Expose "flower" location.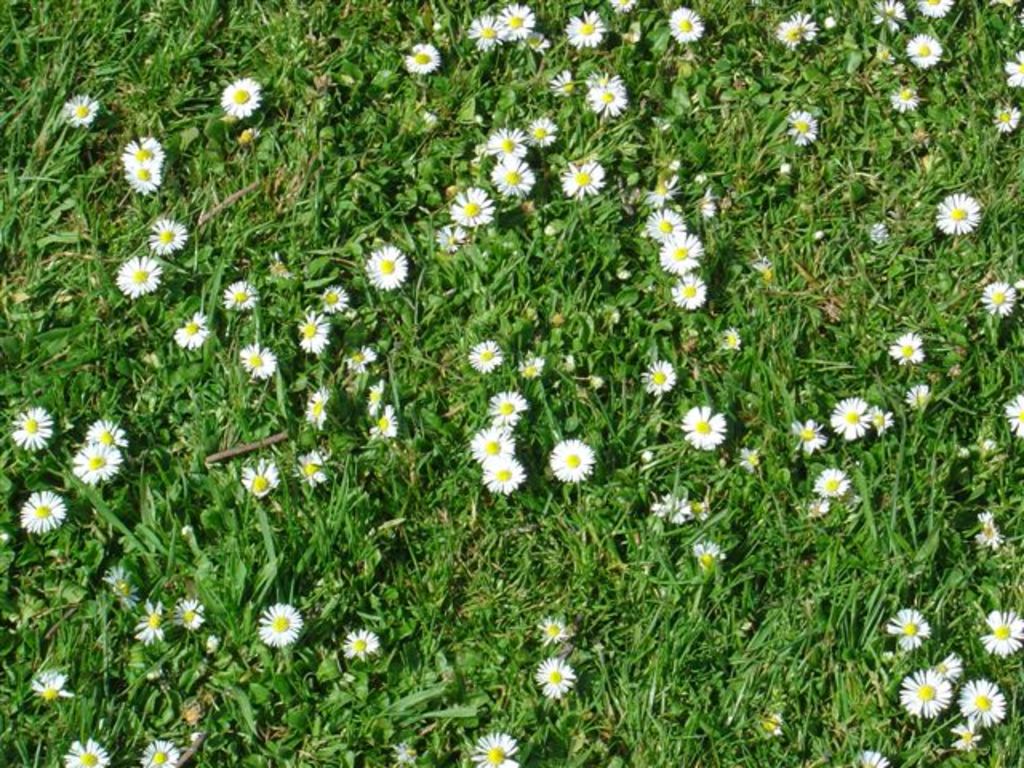
Exposed at Rect(870, 2, 906, 34).
